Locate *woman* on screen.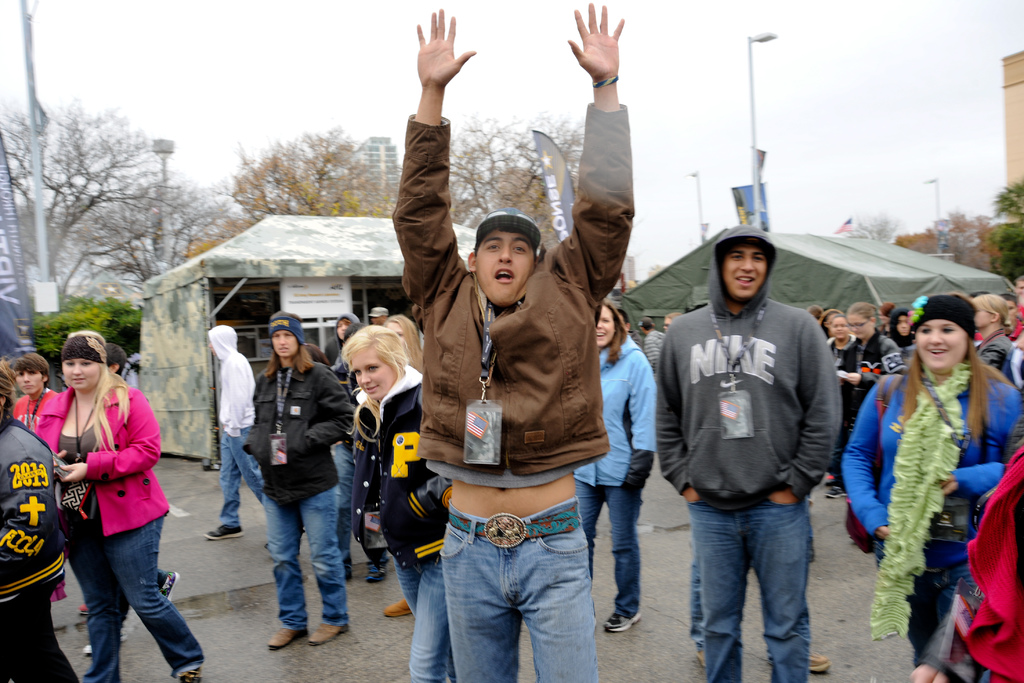
On screen at x1=575 y1=299 x2=657 y2=634.
